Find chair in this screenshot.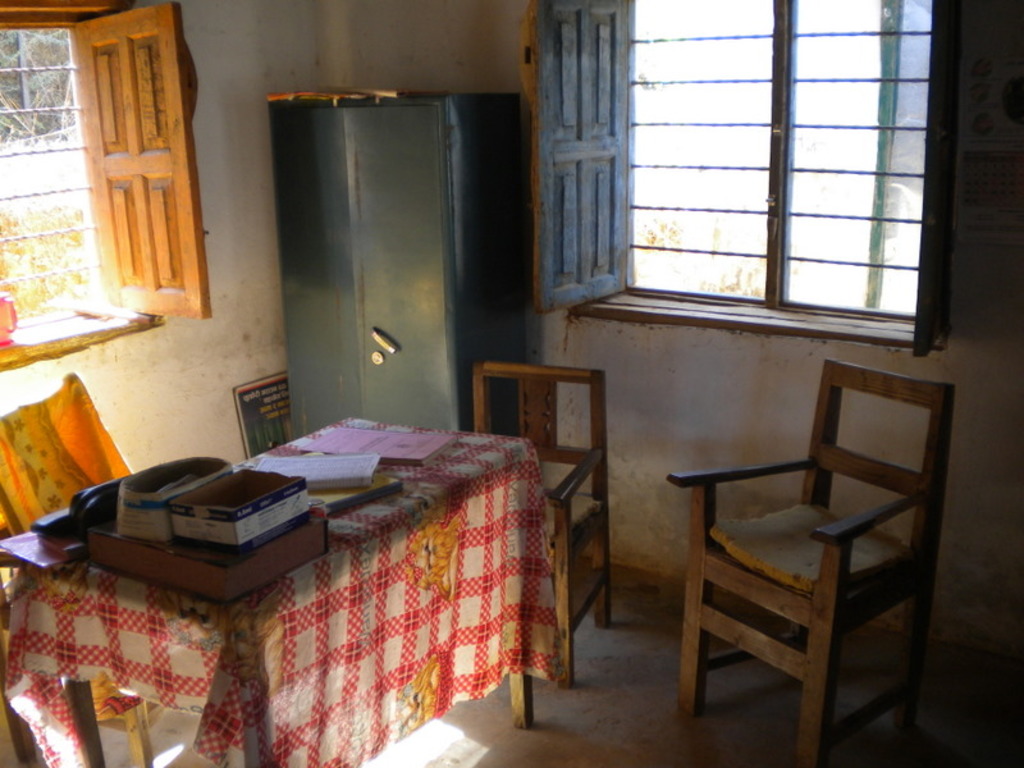
The bounding box for chair is region(0, 366, 152, 767).
